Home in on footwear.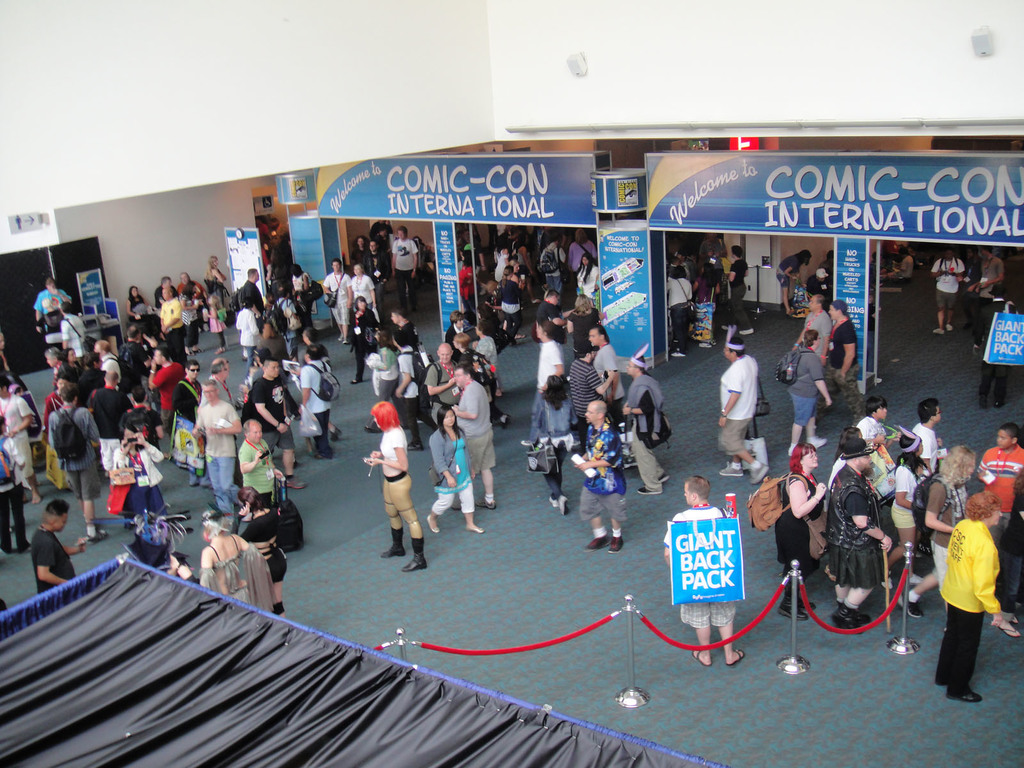
Homed in at Rect(405, 441, 426, 452).
